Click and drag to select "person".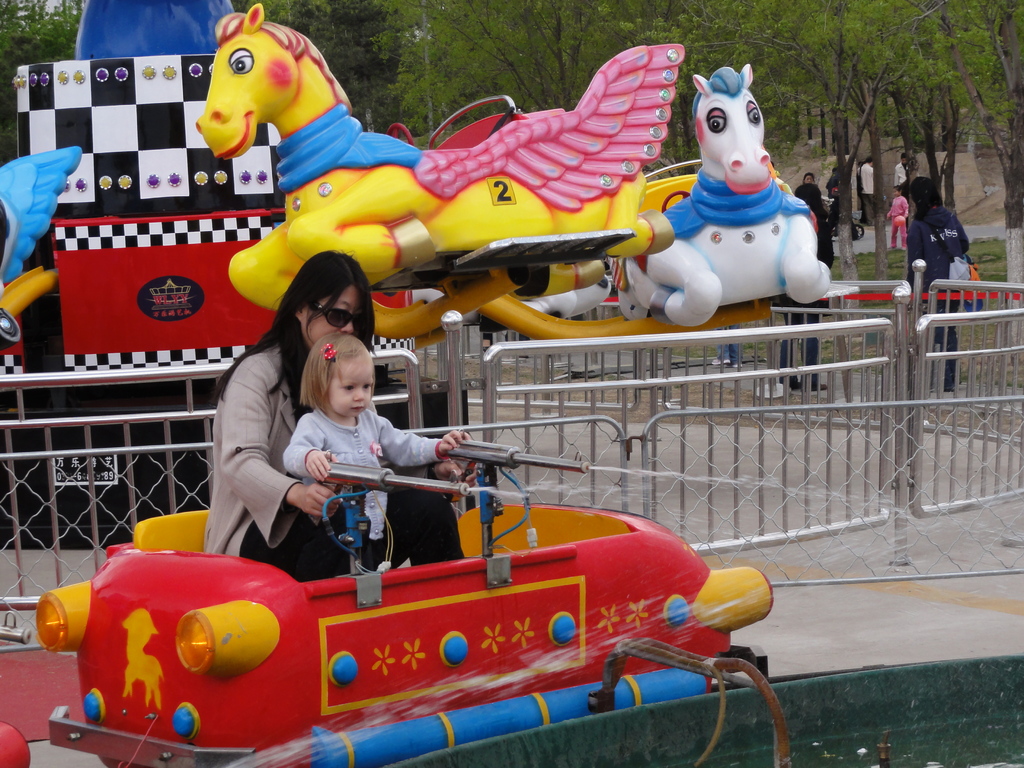
Selection: locate(201, 252, 463, 583).
